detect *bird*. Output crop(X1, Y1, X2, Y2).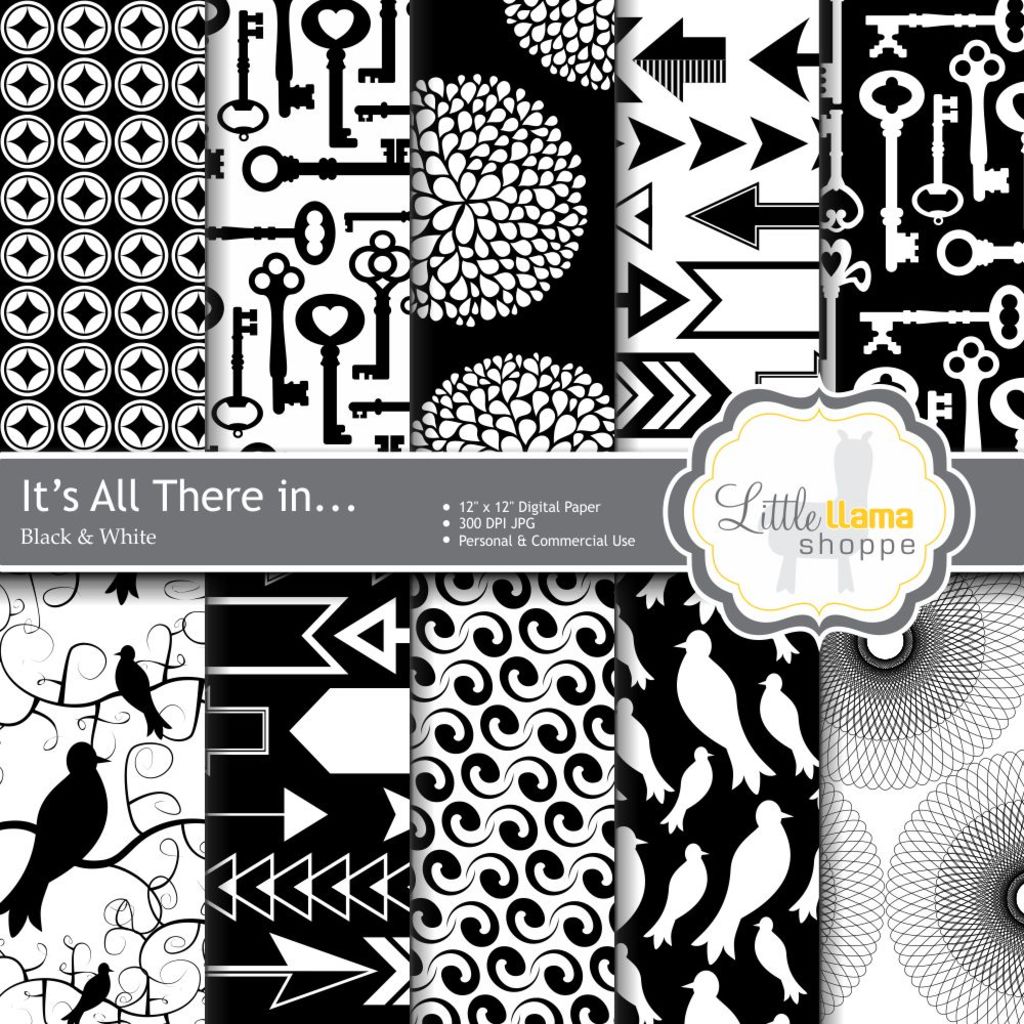
crop(658, 741, 715, 839).
